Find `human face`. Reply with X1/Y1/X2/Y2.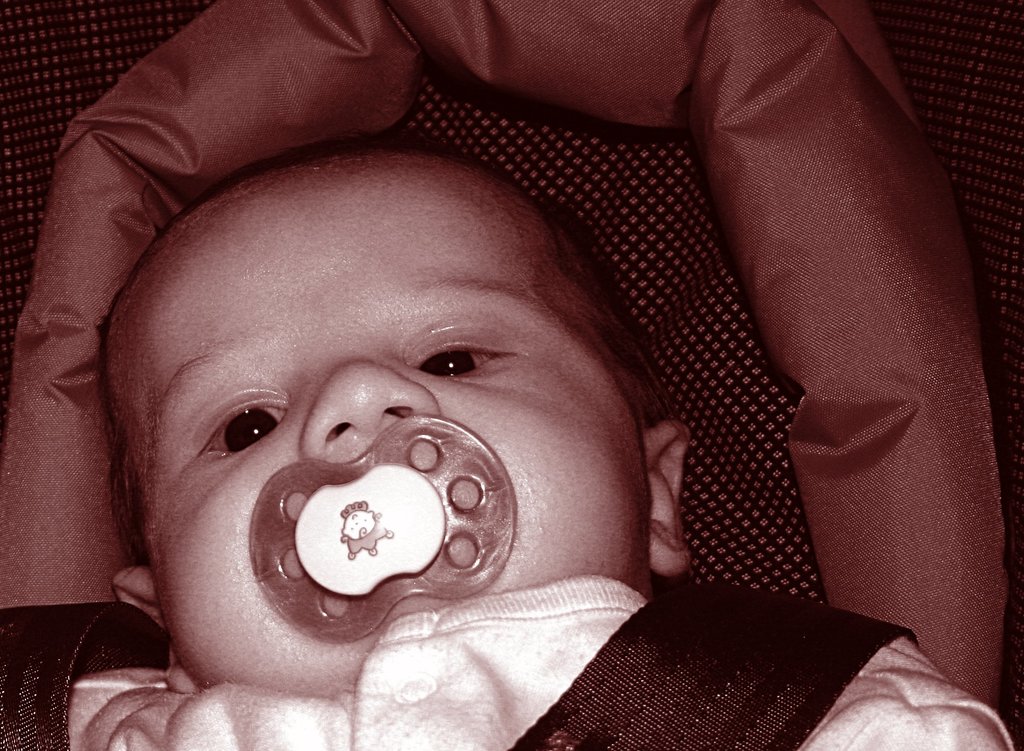
120/156/643/704.
